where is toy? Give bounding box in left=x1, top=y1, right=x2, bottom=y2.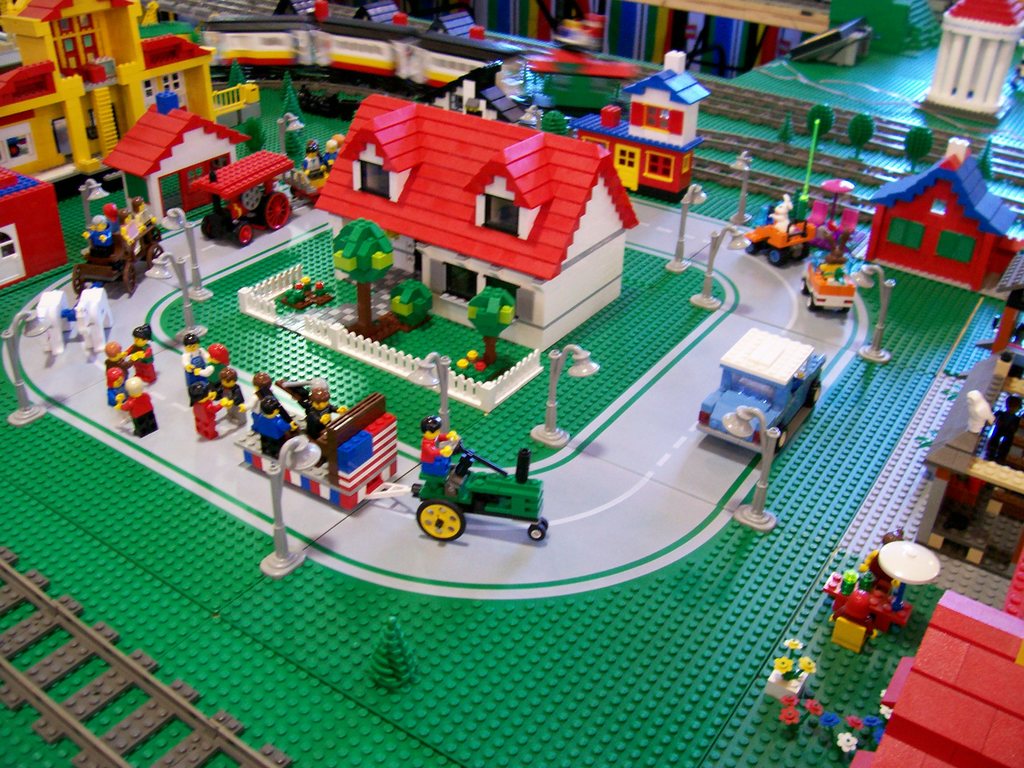
left=0, top=0, right=264, bottom=200.
